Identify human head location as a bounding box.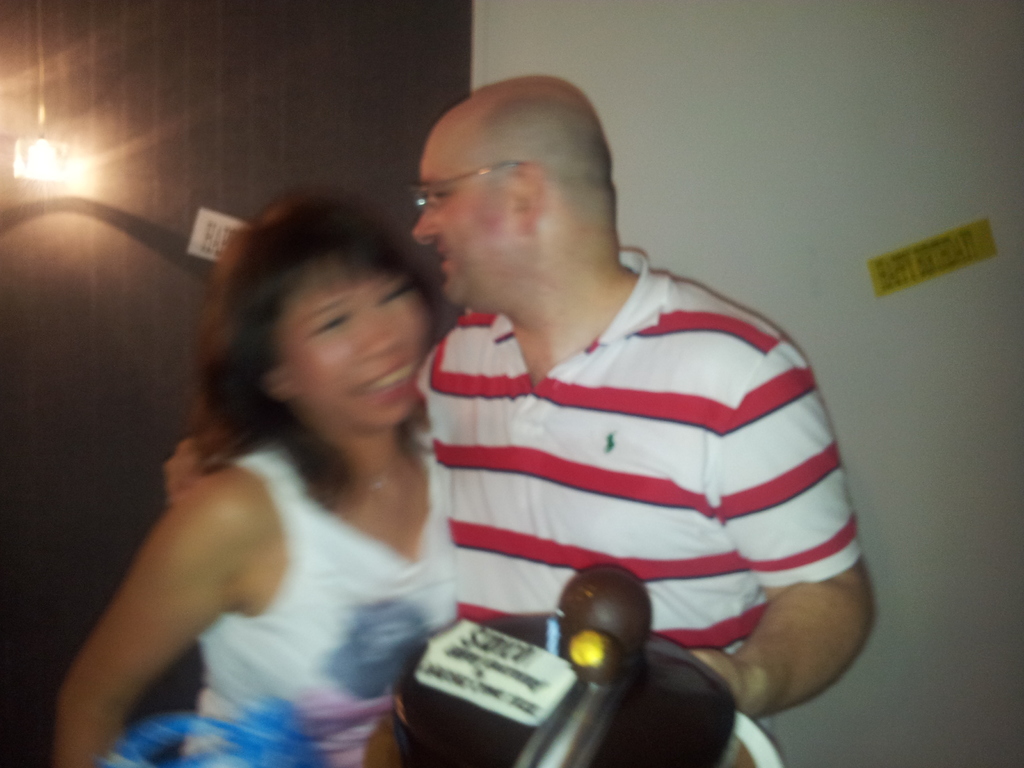
{"left": 393, "top": 82, "right": 647, "bottom": 313}.
